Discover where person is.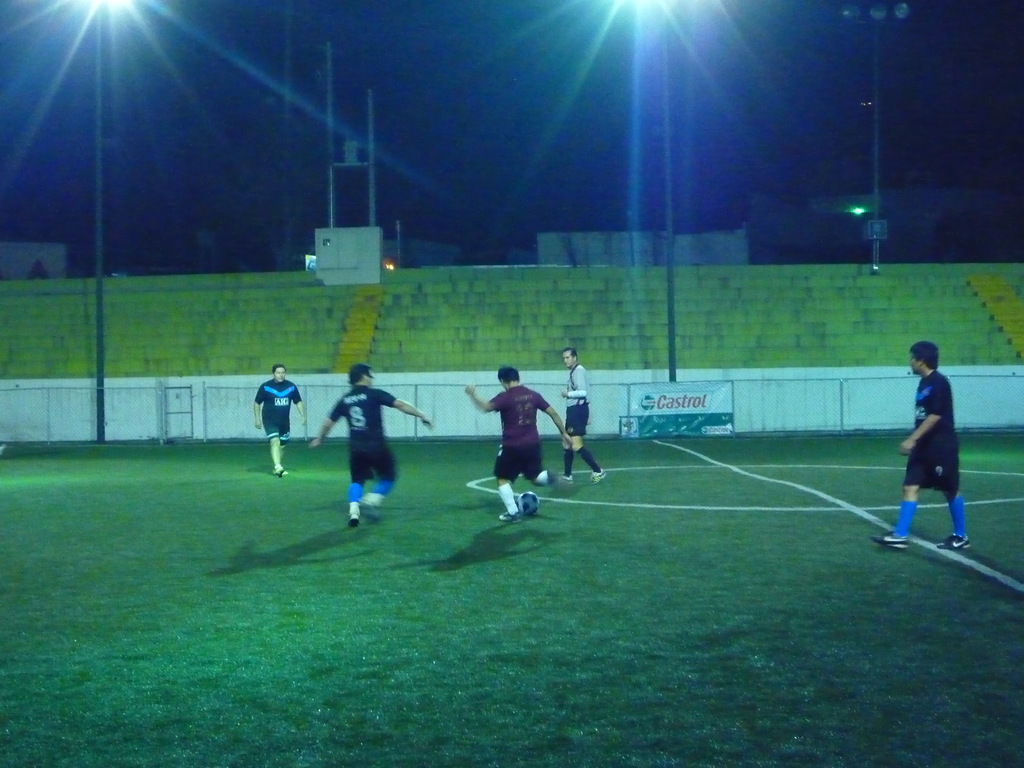
Discovered at {"left": 304, "top": 362, "right": 437, "bottom": 531}.
